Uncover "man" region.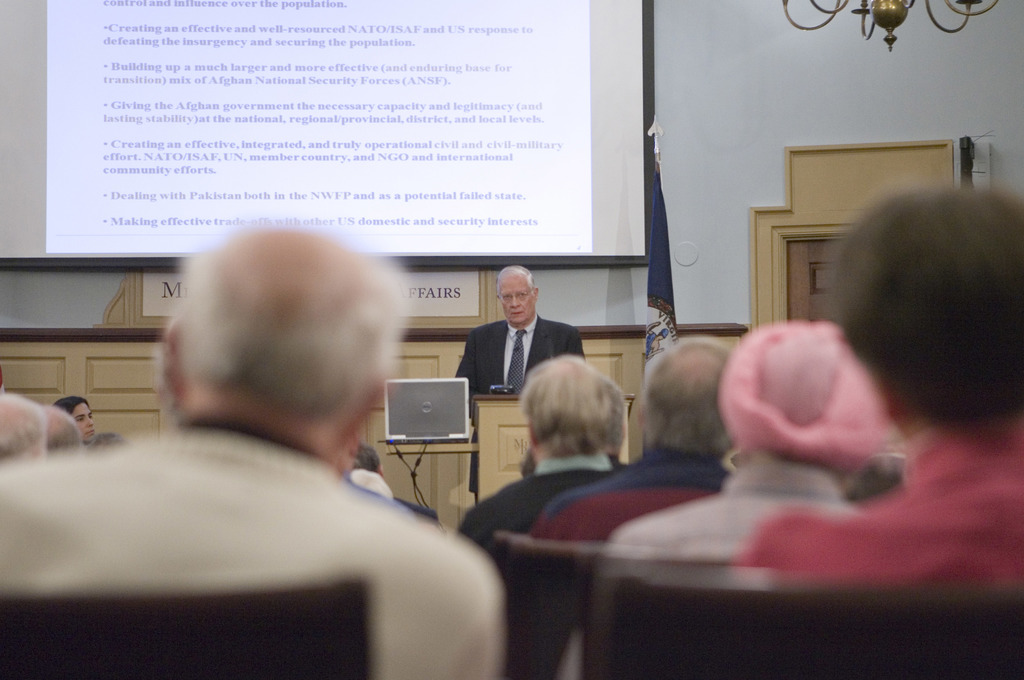
Uncovered: 732,188,1023,581.
